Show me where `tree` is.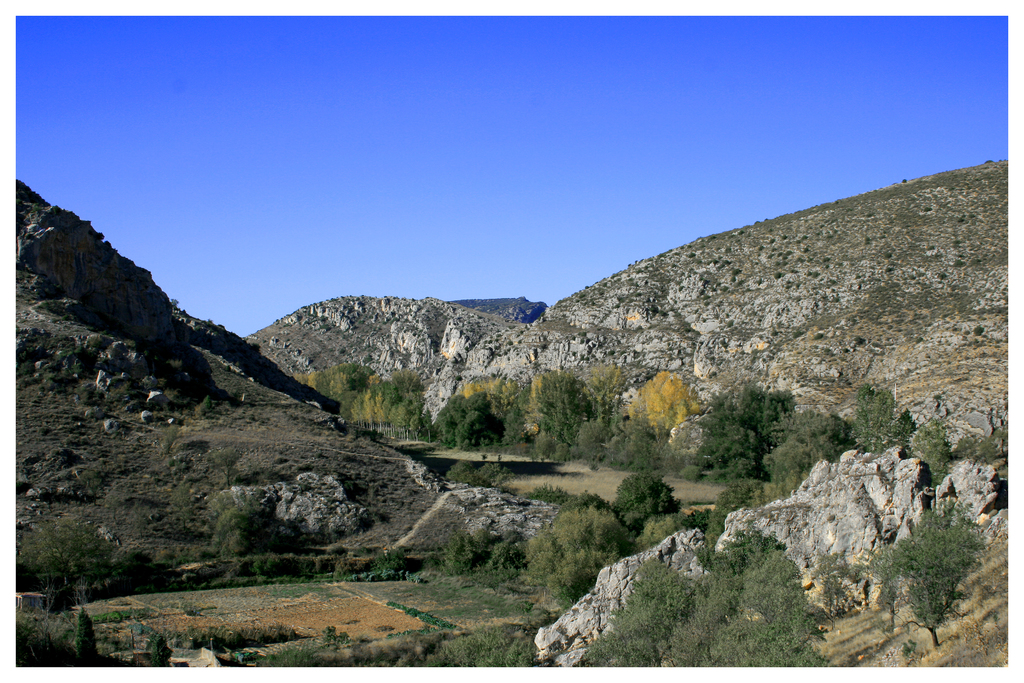
`tree` is at x1=425 y1=392 x2=508 y2=446.
